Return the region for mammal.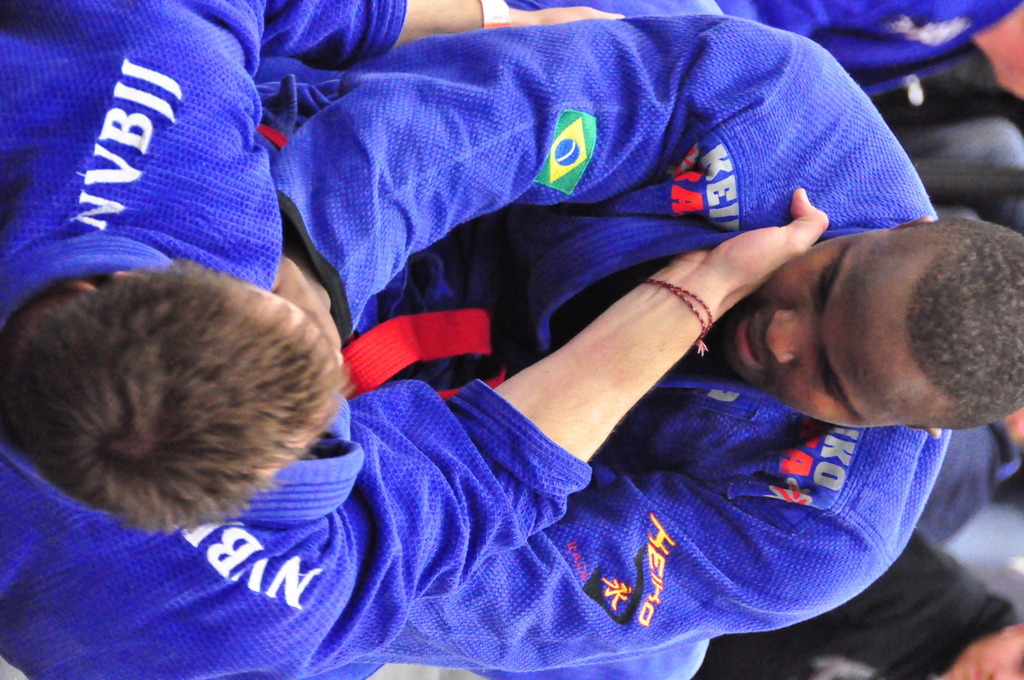
{"left": 909, "top": 402, "right": 1020, "bottom": 551}.
